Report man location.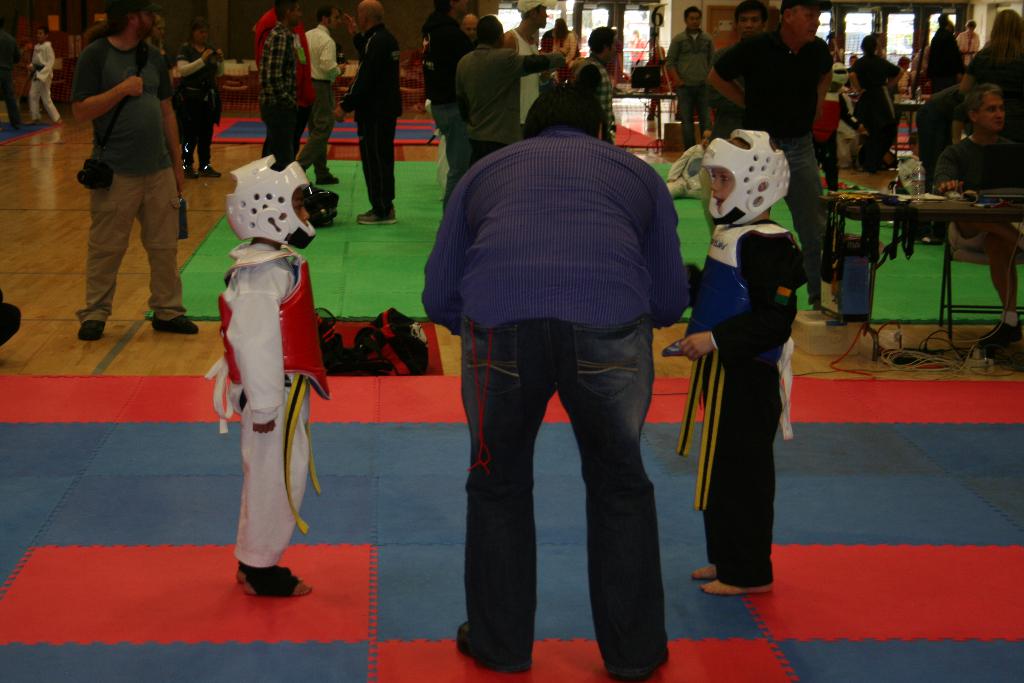
Report: {"x1": 934, "y1": 83, "x2": 1023, "y2": 365}.
